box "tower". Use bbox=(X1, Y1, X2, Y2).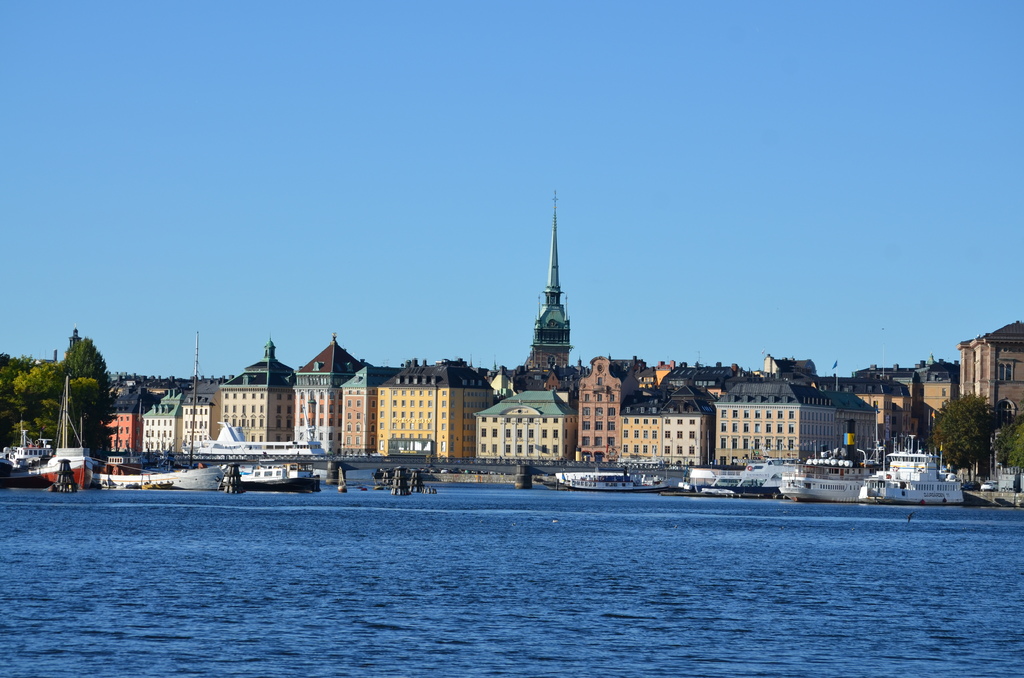
bbox=(526, 188, 572, 387).
